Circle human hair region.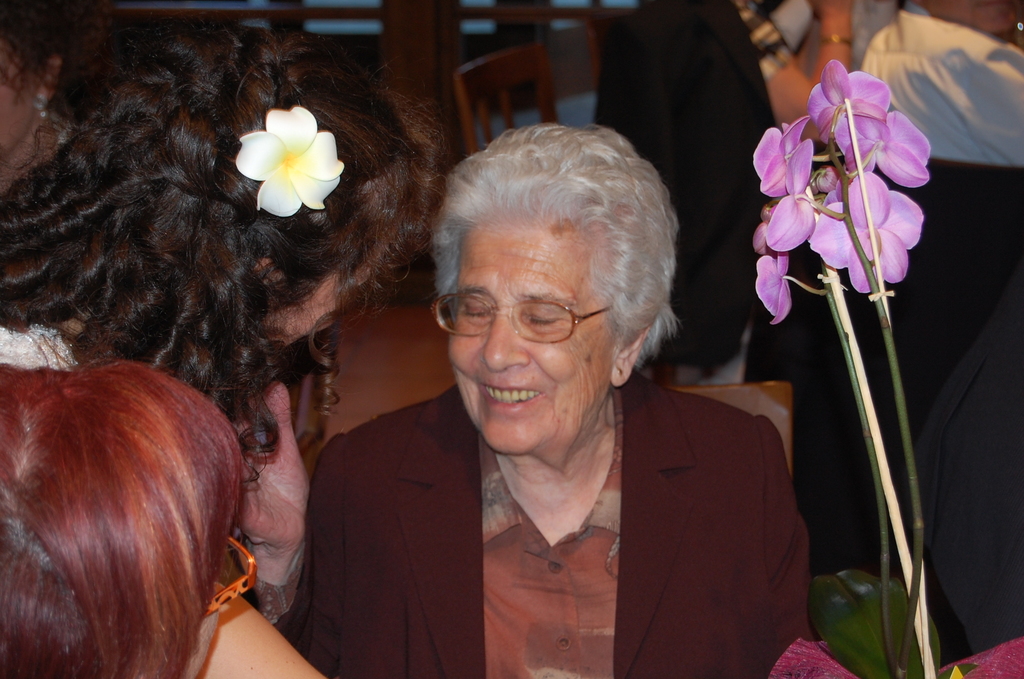
Region: select_region(0, 351, 246, 678).
